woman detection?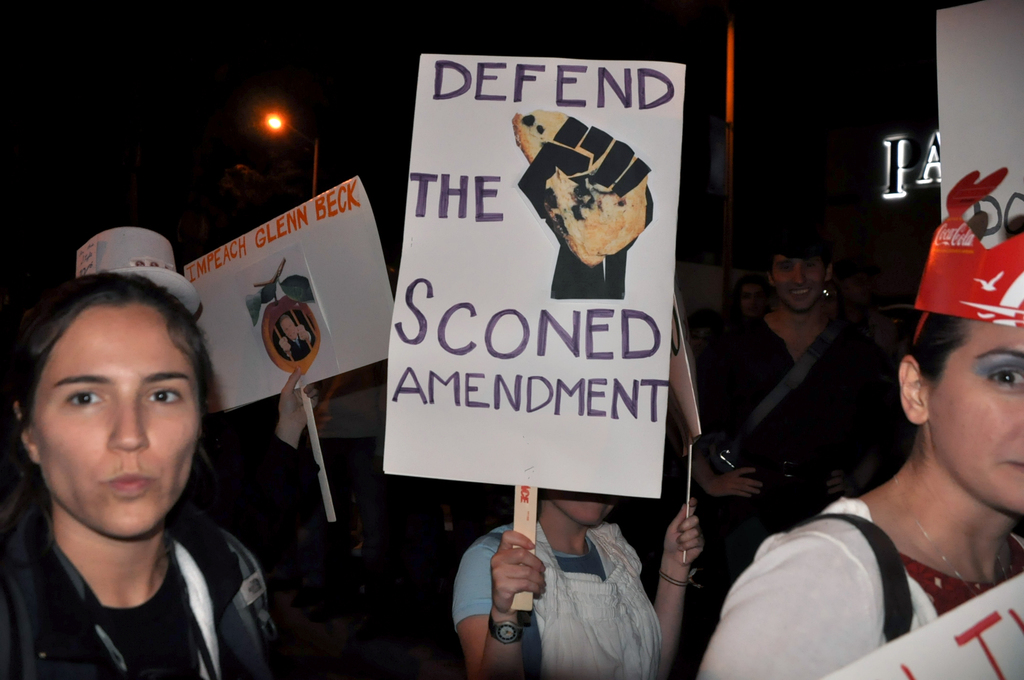
{"left": 0, "top": 251, "right": 280, "bottom": 674}
